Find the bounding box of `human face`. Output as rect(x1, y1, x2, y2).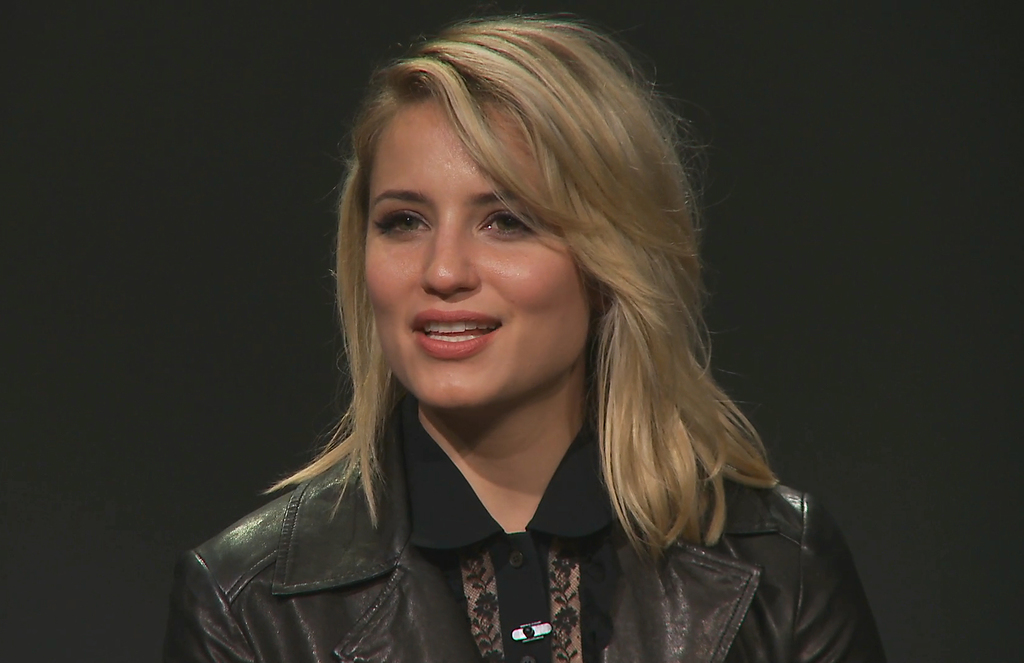
rect(364, 97, 593, 410).
